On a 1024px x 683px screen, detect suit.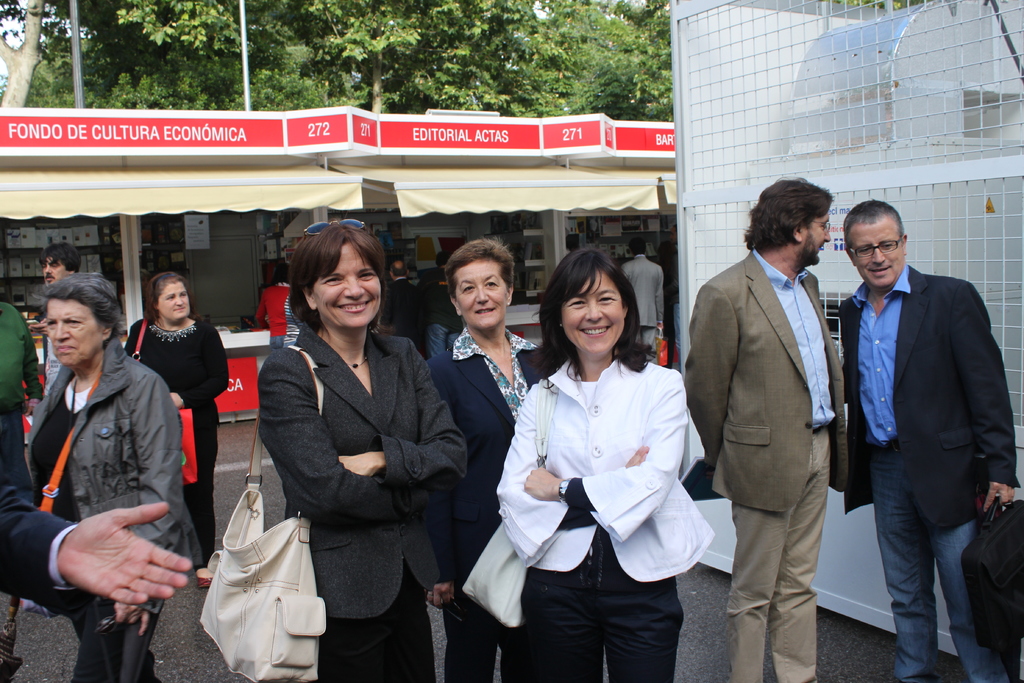
bbox=(427, 329, 557, 682).
